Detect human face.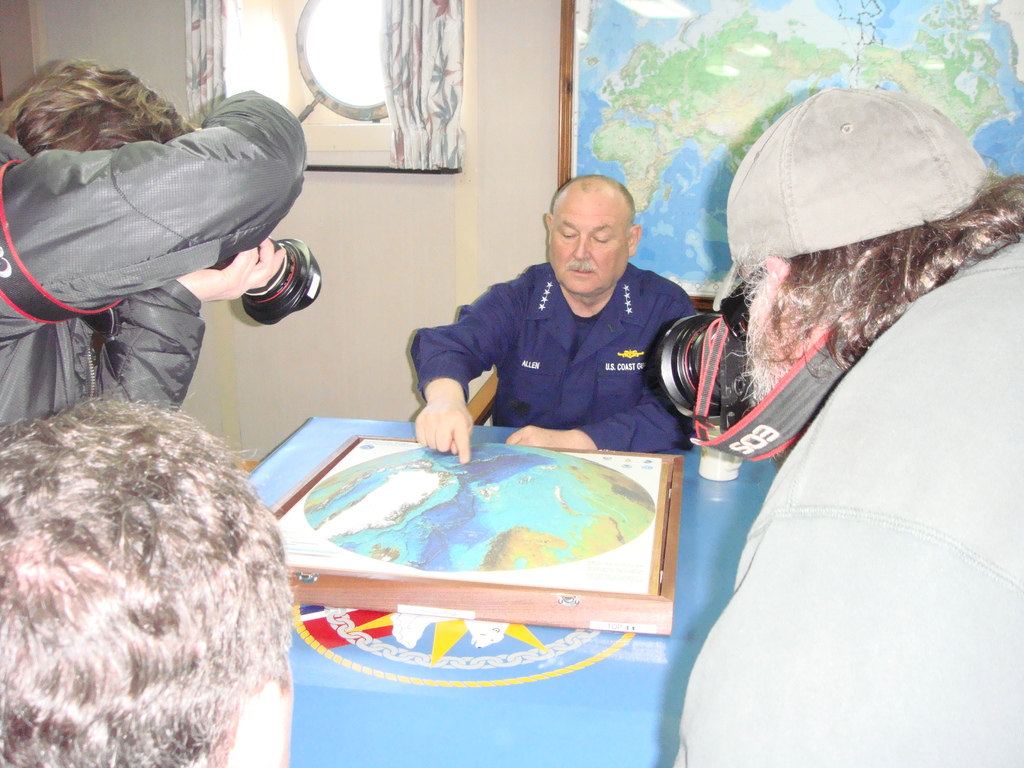
Detected at 547, 194, 630, 296.
